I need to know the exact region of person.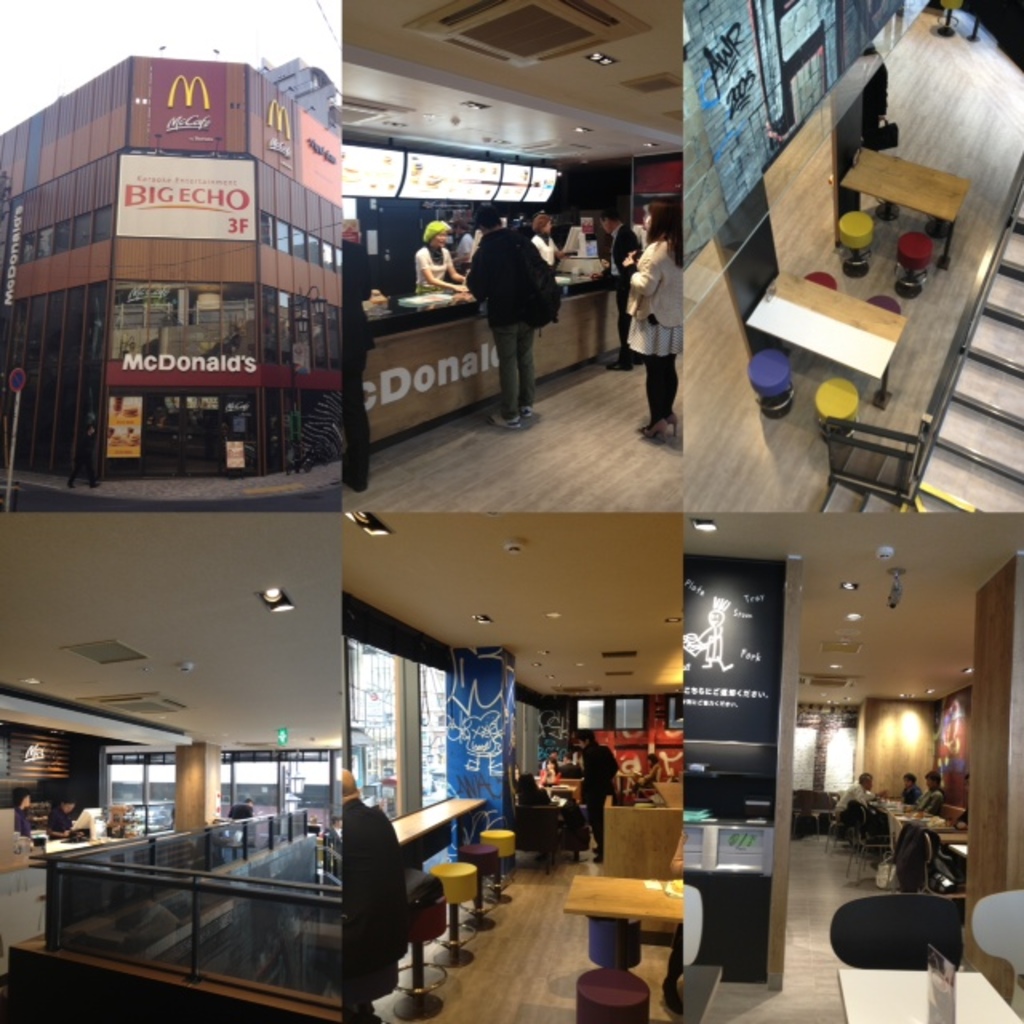
Region: {"left": 576, "top": 722, "right": 614, "bottom": 861}.
